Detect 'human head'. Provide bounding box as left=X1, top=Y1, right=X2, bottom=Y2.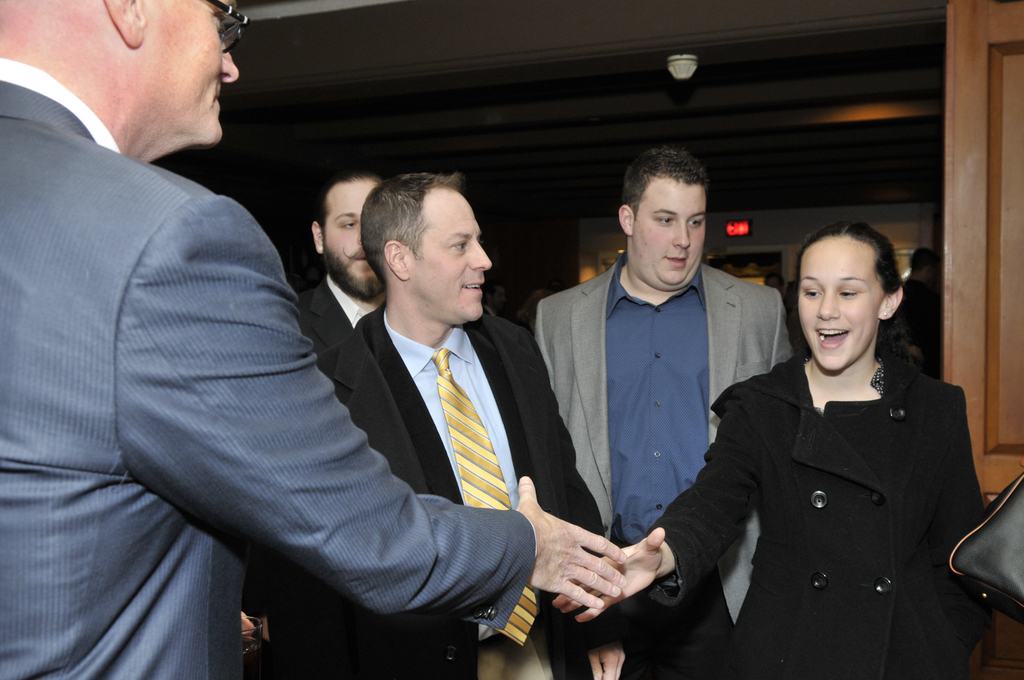
left=311, top=166, right=394, bottom=303.
